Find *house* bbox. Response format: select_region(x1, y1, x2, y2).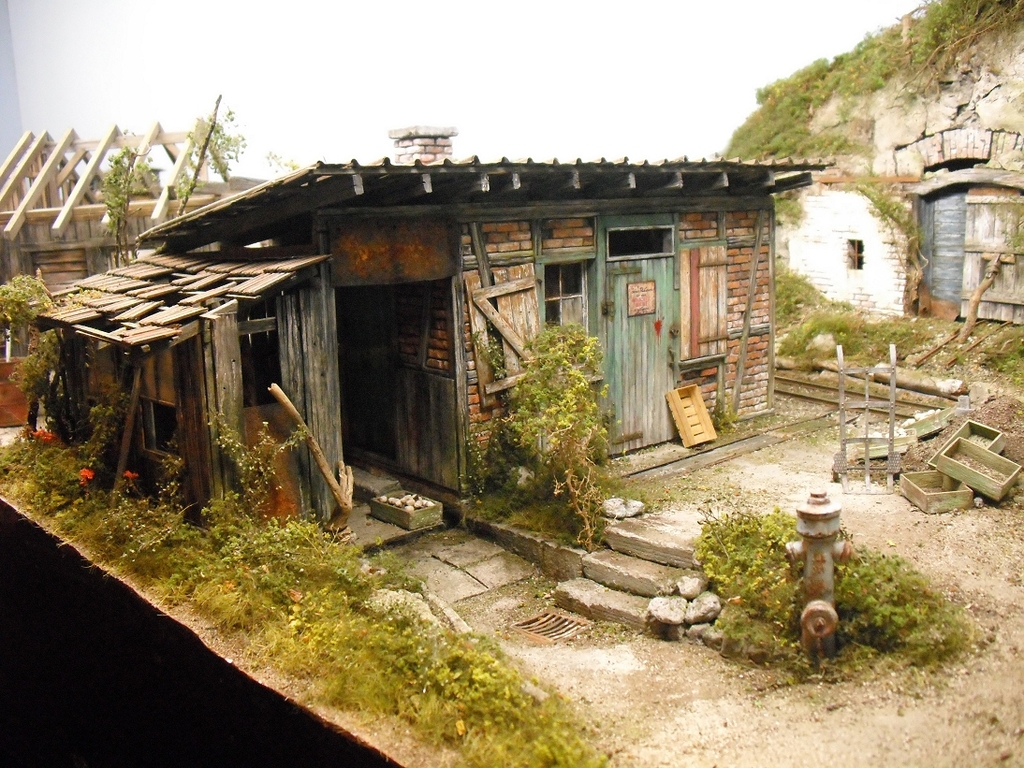
select_region(80, 105, 804, 532).
